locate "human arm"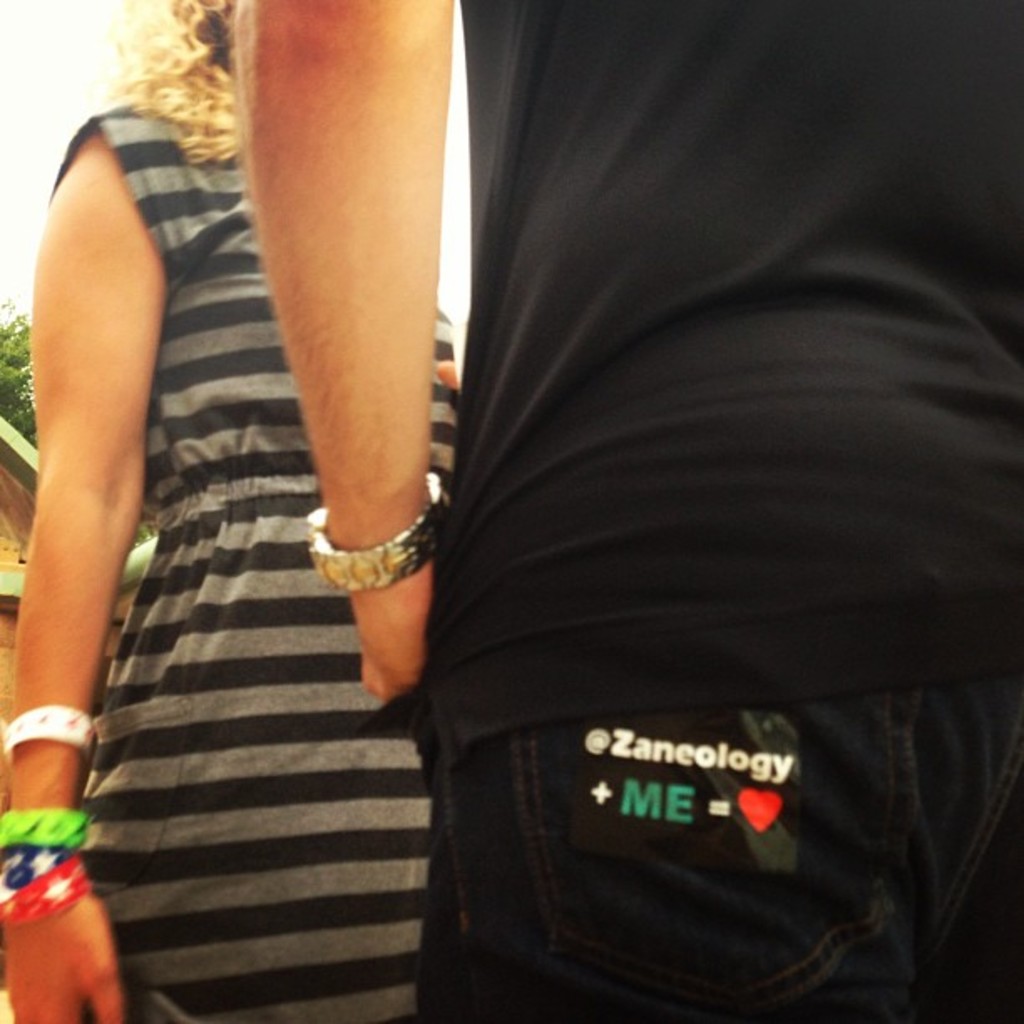
BBox(202, 0, 472, 714)
